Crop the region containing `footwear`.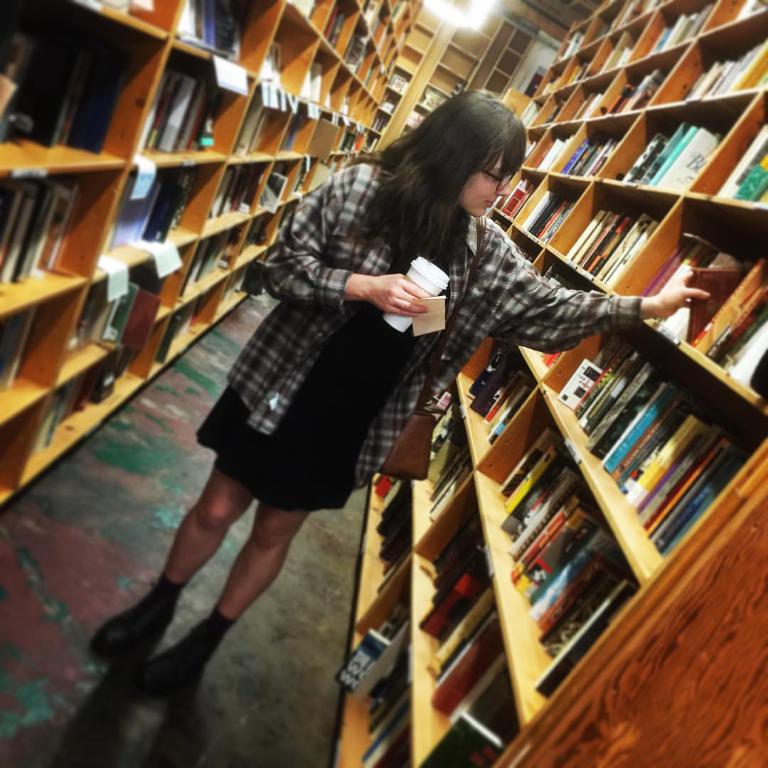
Crop region: [left=87, top=570, right=186, bottom=658].
